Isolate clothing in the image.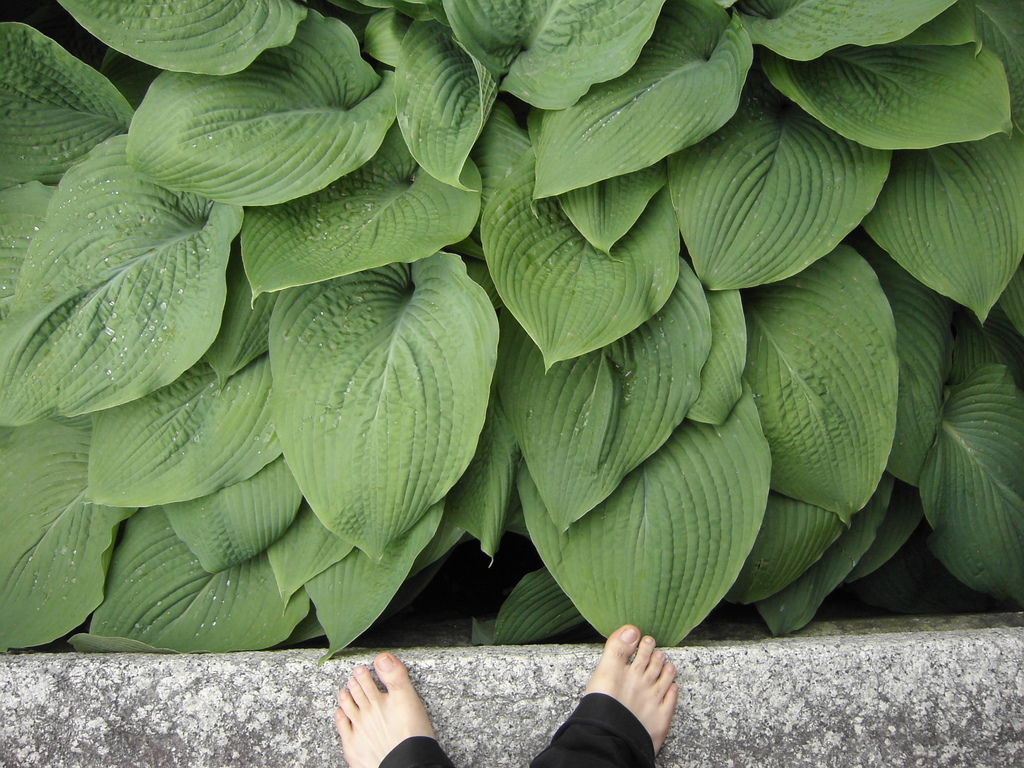
Isolated region: pyautogui.locateOnScreen(378, 689, 651, 767).
